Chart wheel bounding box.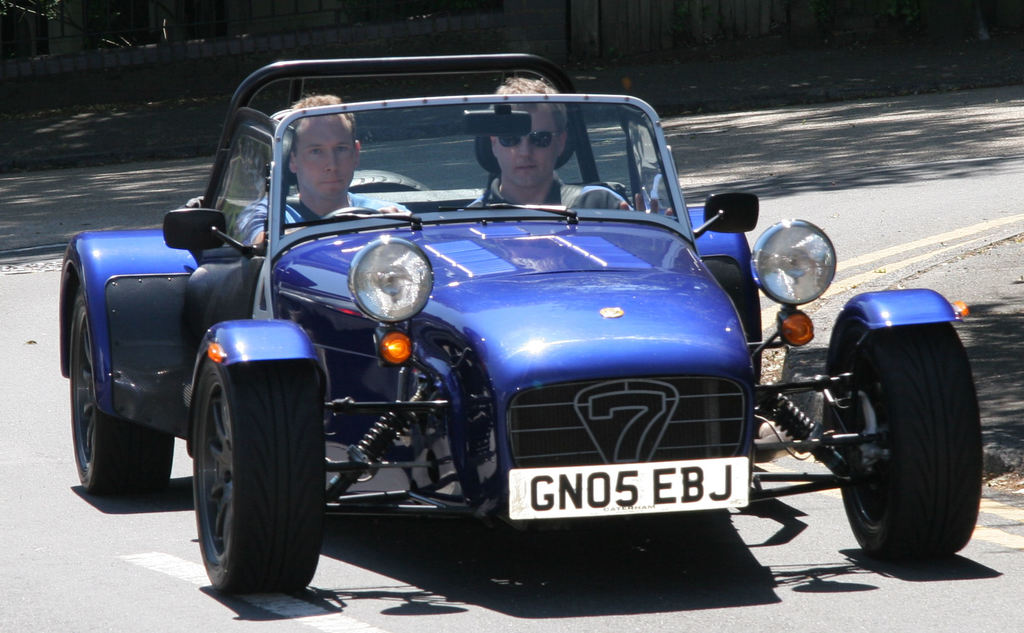
Charted: bbox=[836, 307, 961, 565].
